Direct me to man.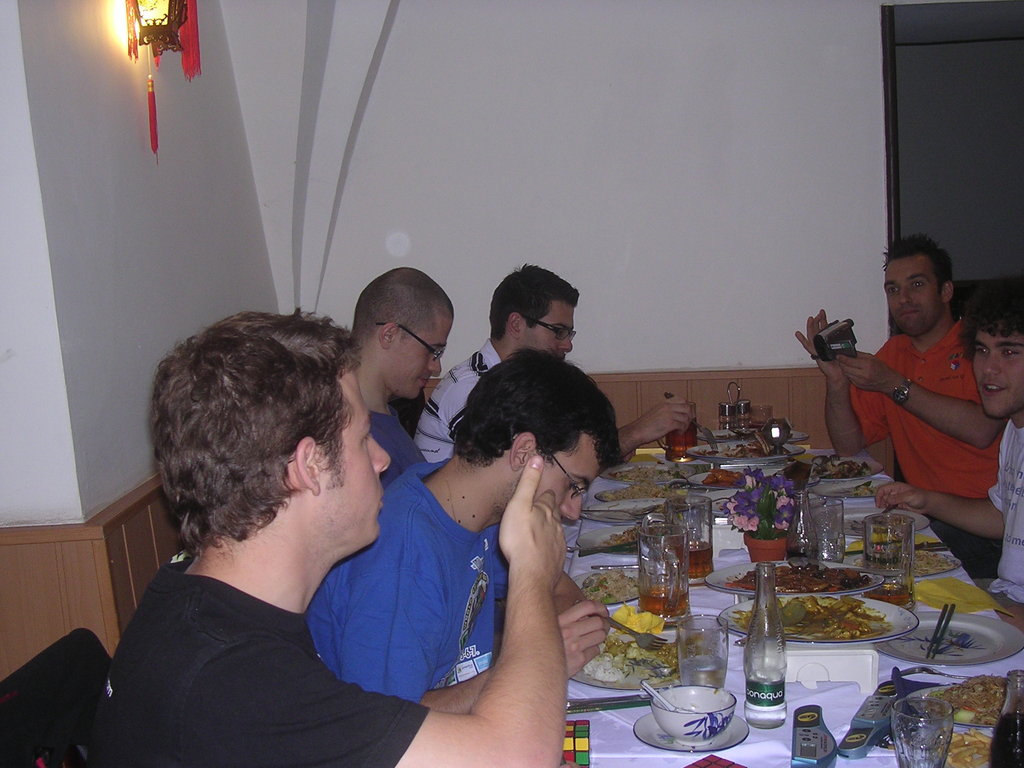
Direction: select_region(874, 279, 1023, 639).
